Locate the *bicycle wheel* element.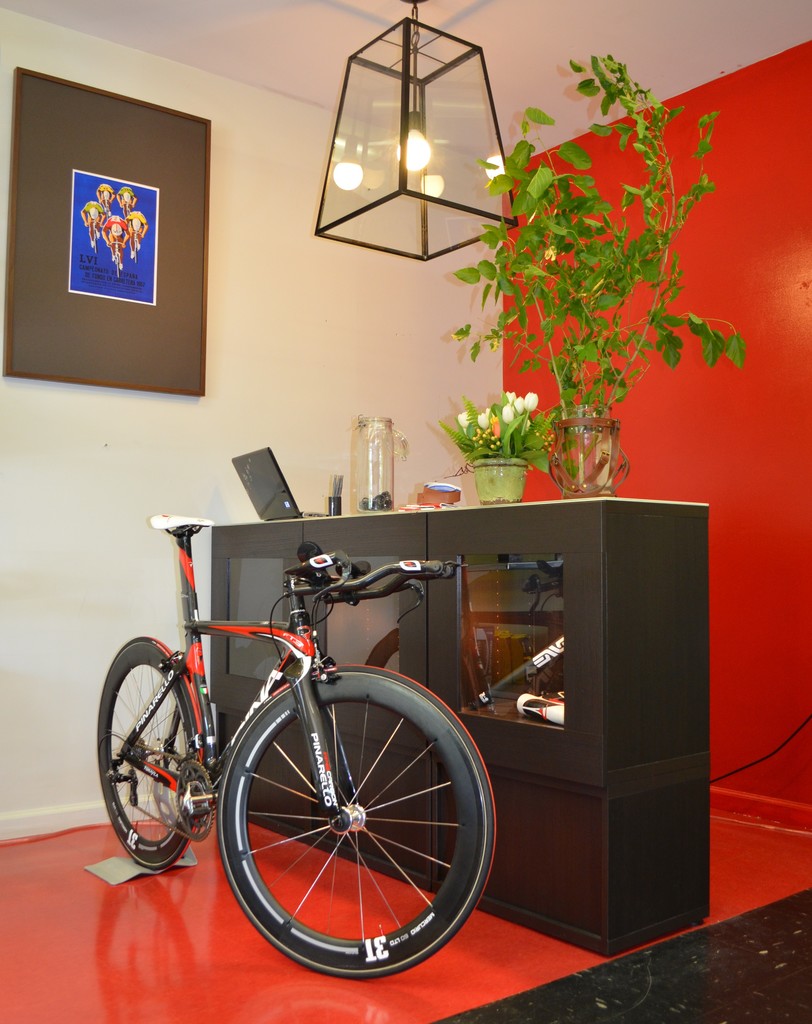
Element bbox: region(98, 638, 205, 872).
